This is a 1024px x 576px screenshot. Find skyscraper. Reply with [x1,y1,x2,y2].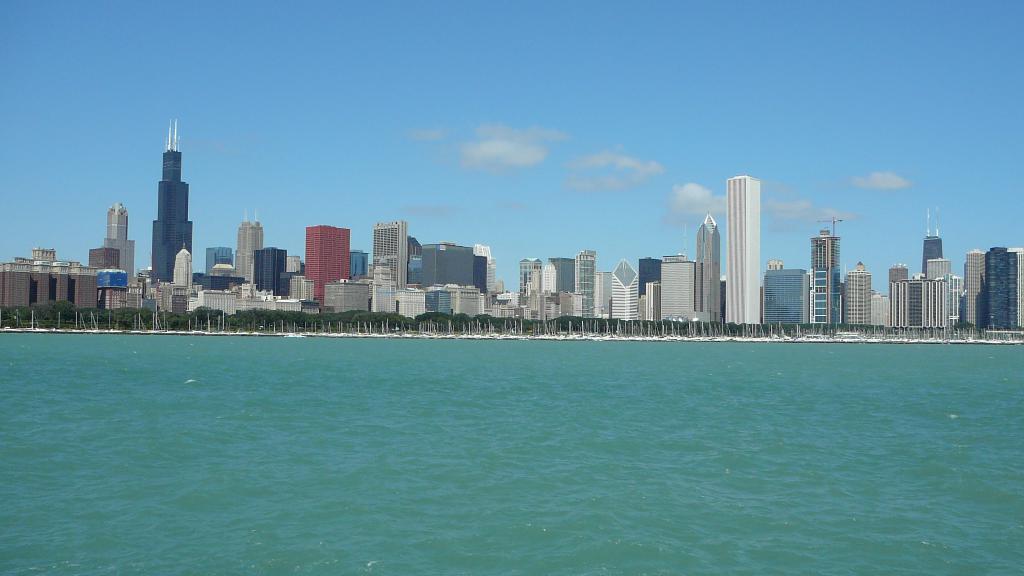
[659,258,695,320].
